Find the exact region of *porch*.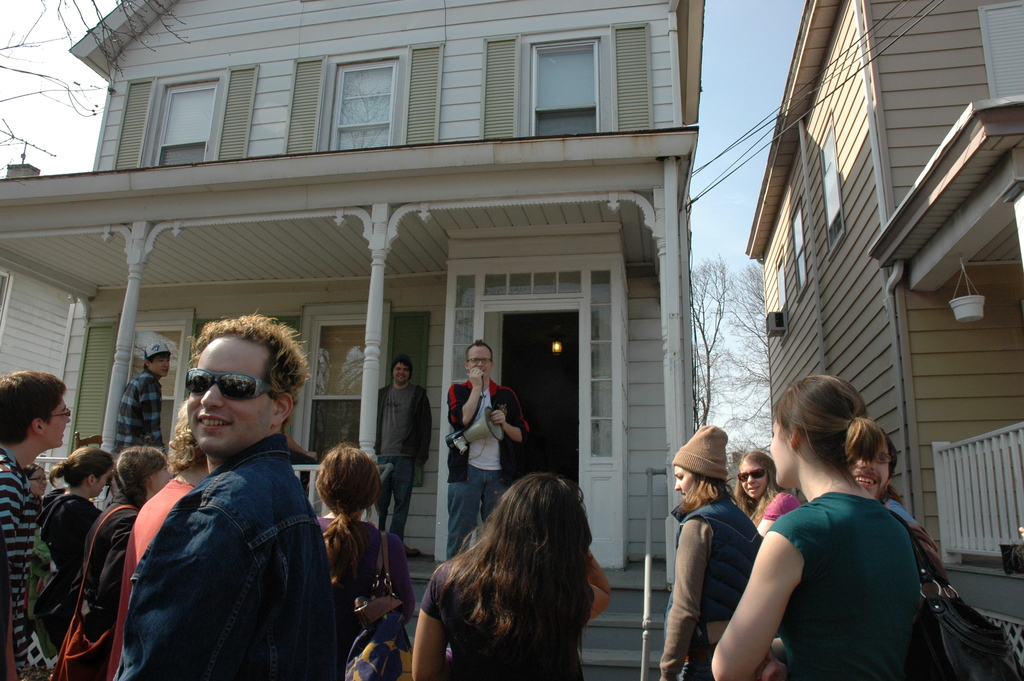
Exact region: (47, 425, 719, 680).
